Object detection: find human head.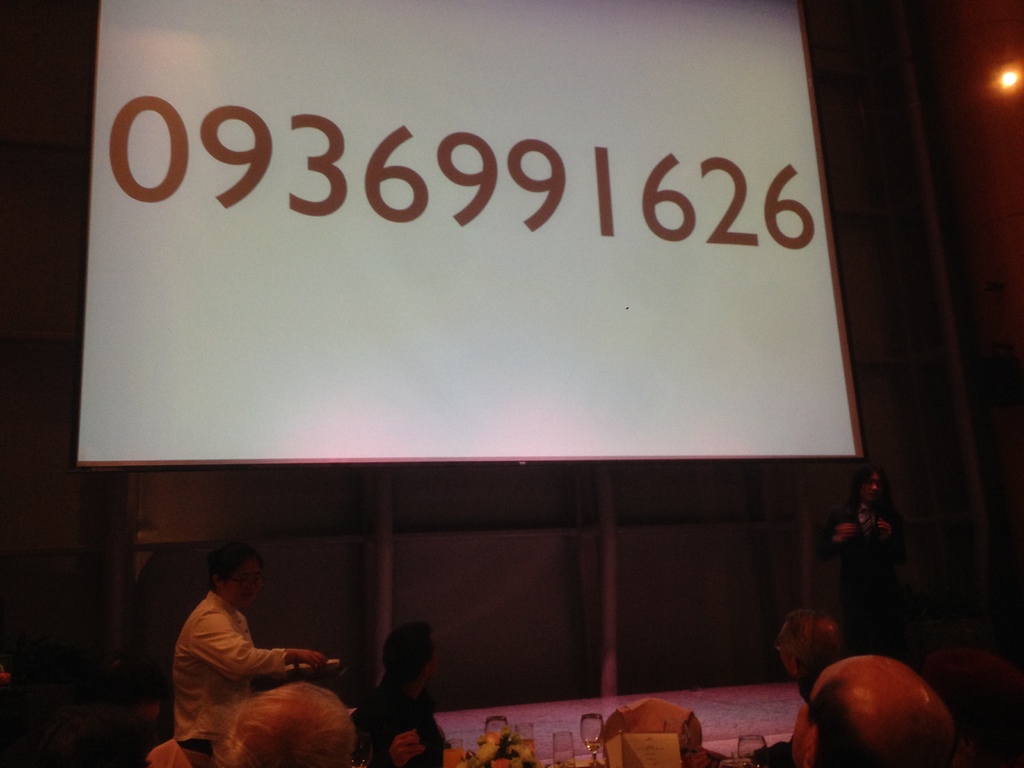
rect(385, 621, 435, 694).
